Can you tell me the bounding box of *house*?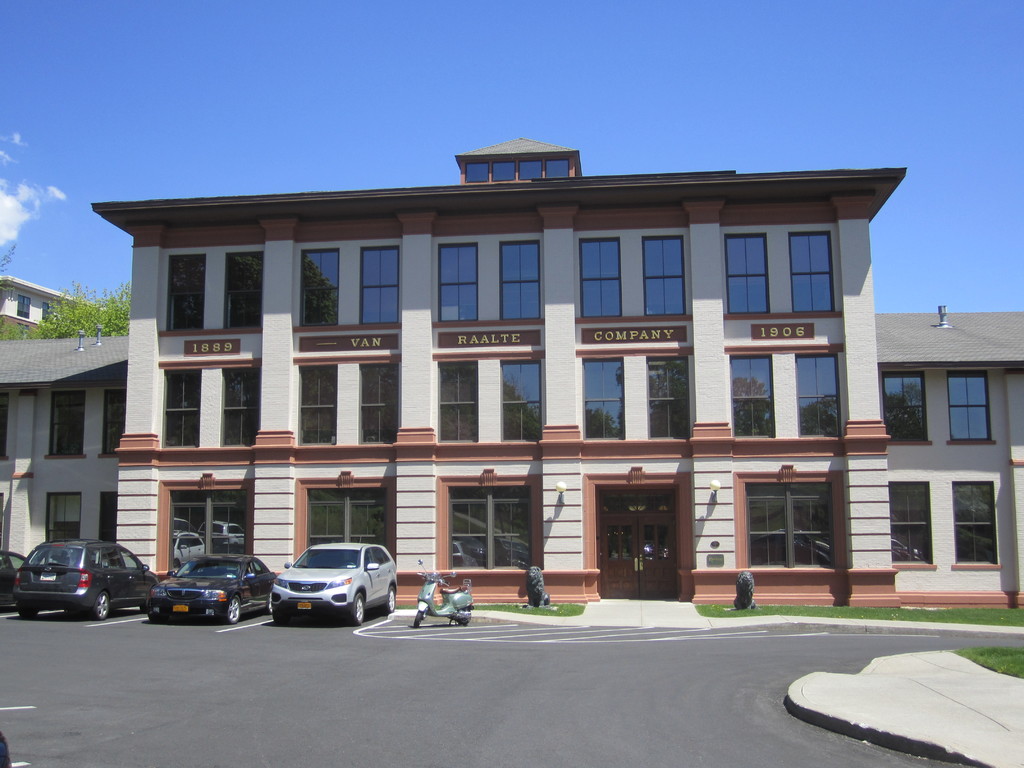
Rect(0, 339, 125, 548).
